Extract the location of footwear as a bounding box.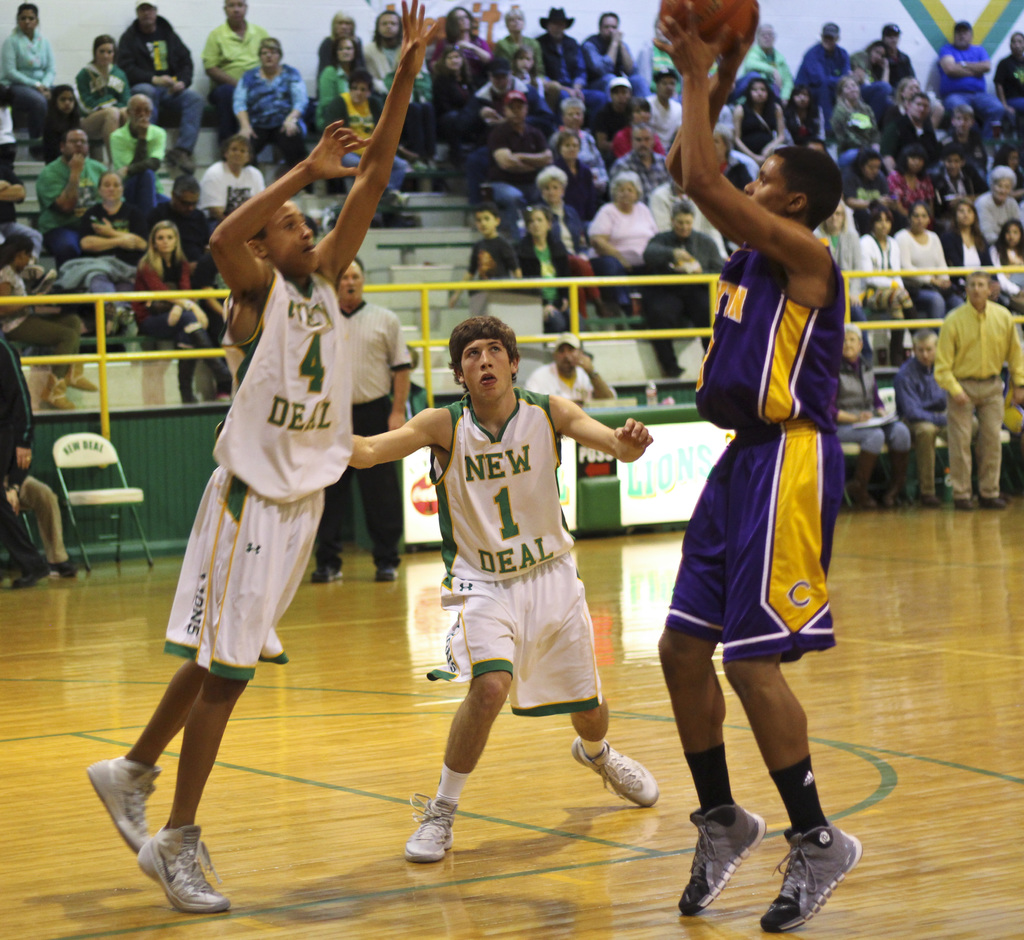
949/497/977/512.
